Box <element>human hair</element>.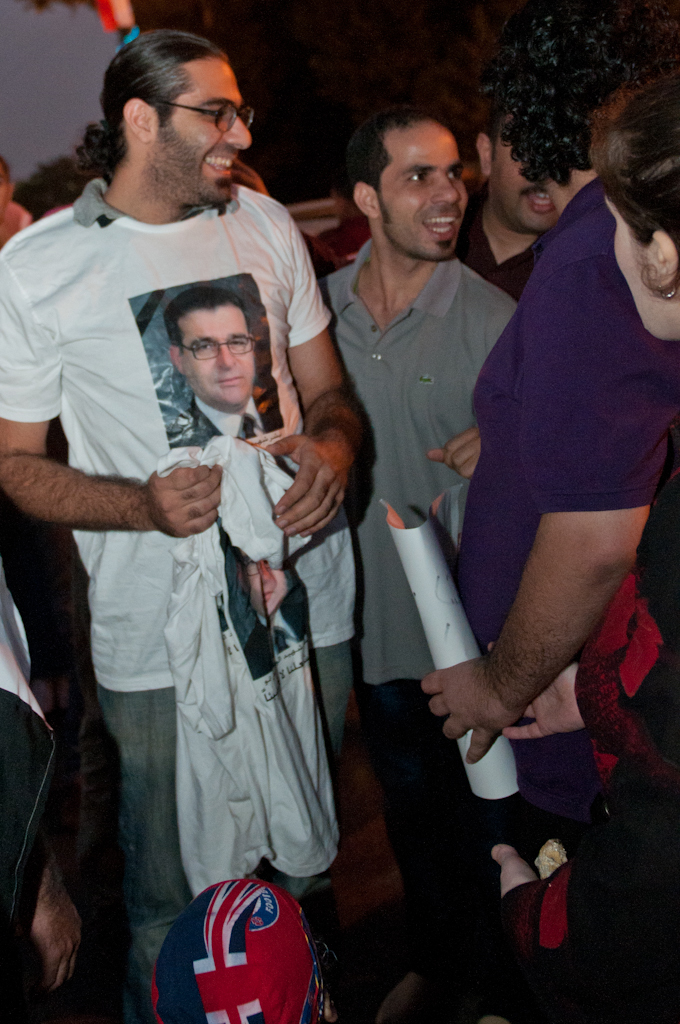
x1=223 y1=543 x2=248 y2=609.
